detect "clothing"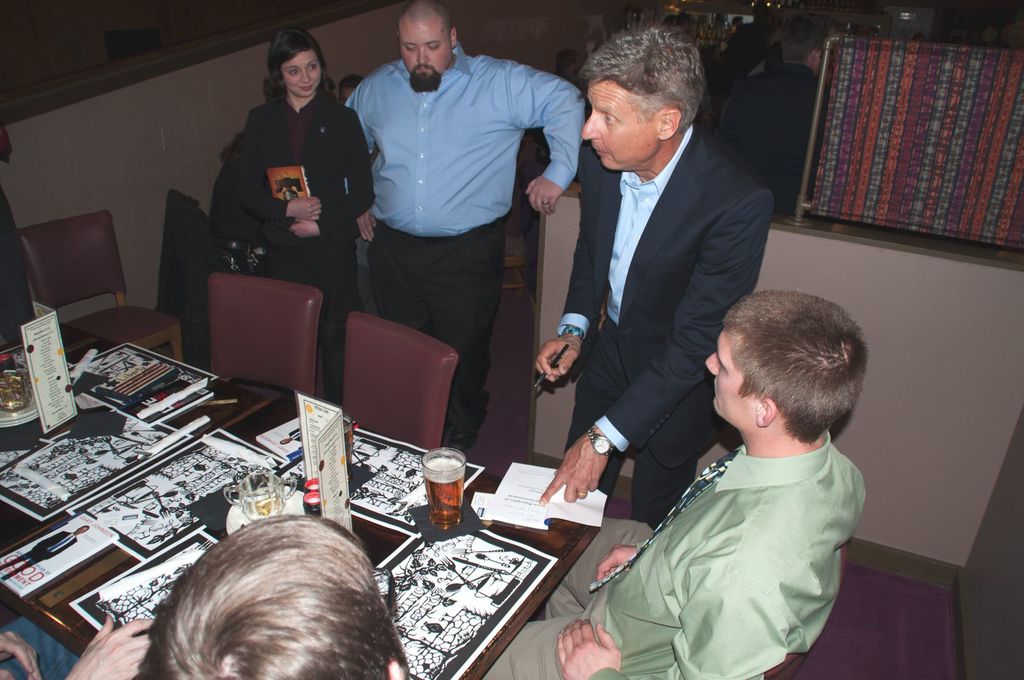
207:153:268:274
